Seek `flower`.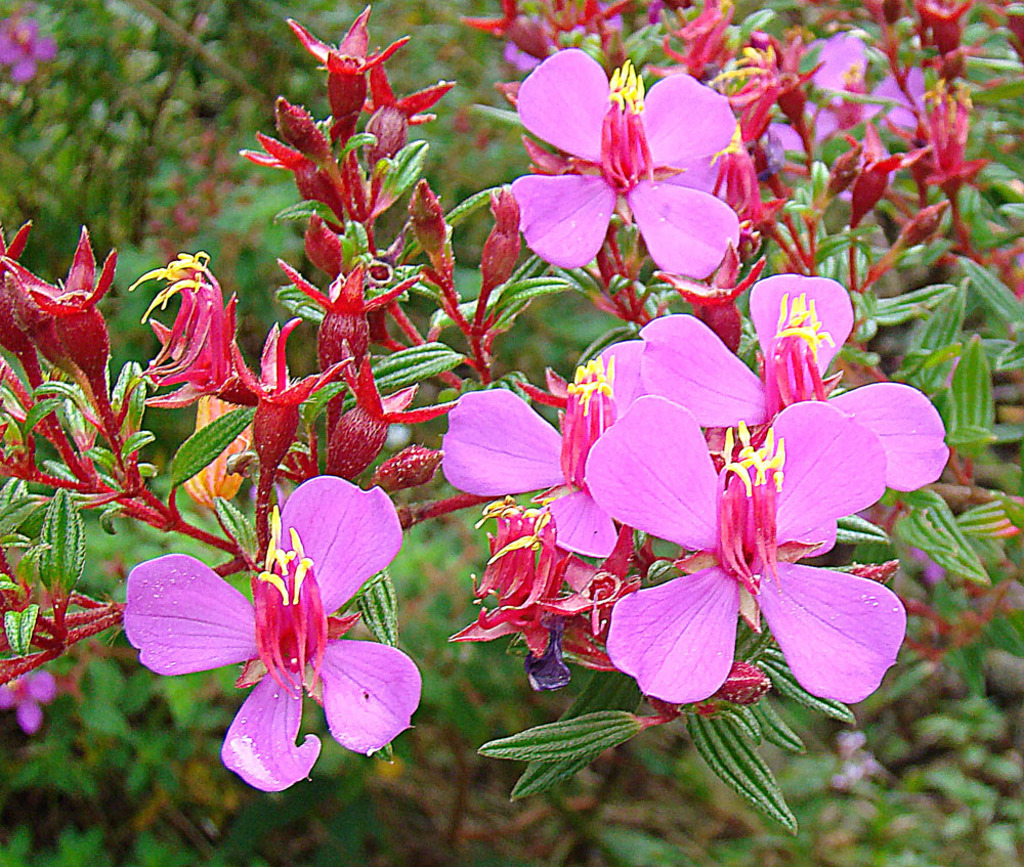
region(572, 388, 909, 705).
